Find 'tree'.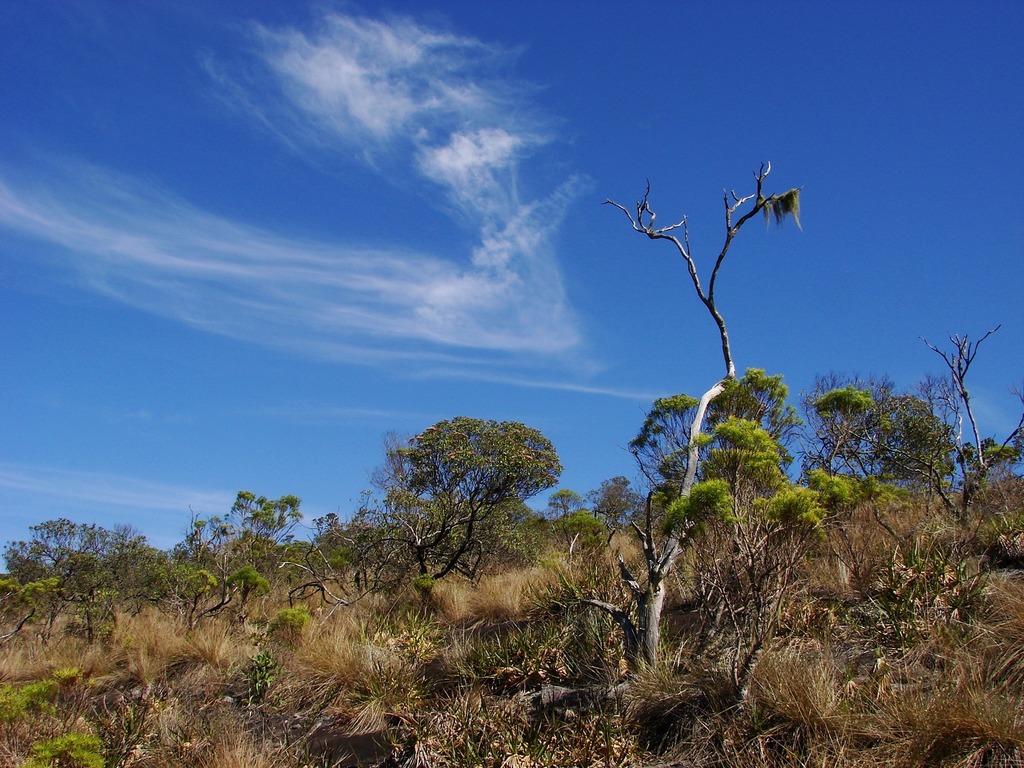
Rect(627, 356, 900, 695).
